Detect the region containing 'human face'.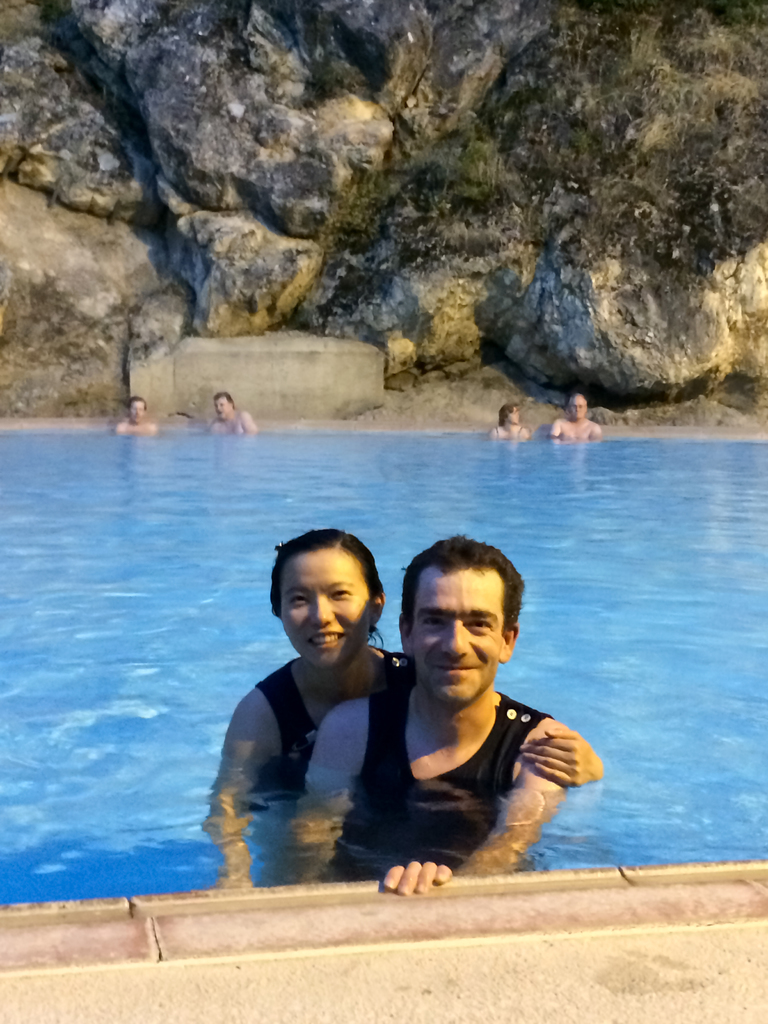
(214,396,230,420).
